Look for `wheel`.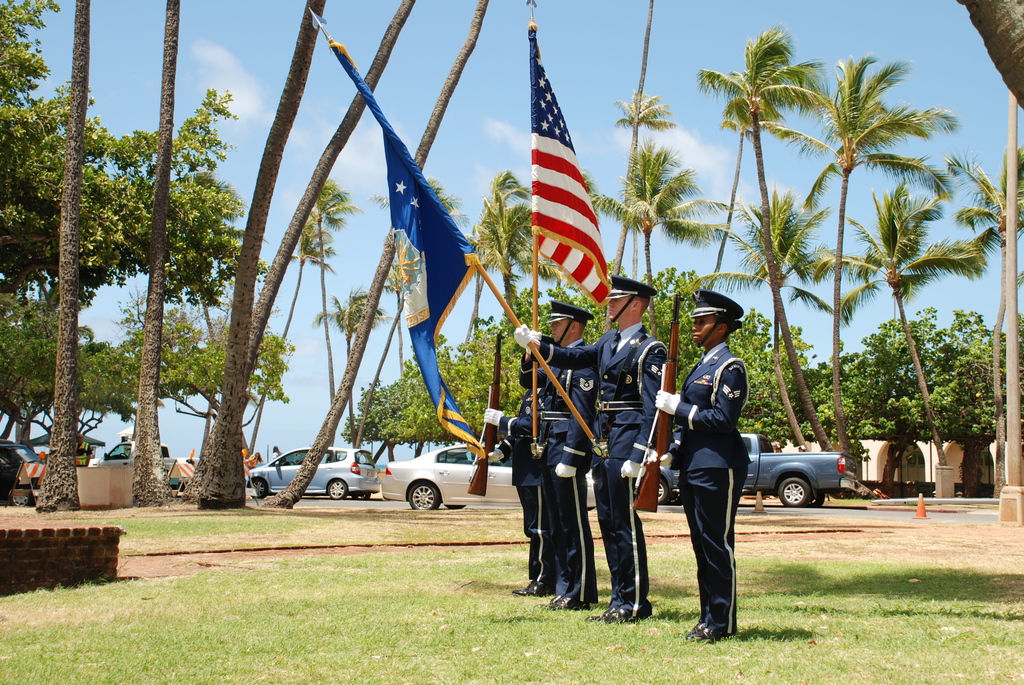
Found: Rect(251, 478, 269, 501).
